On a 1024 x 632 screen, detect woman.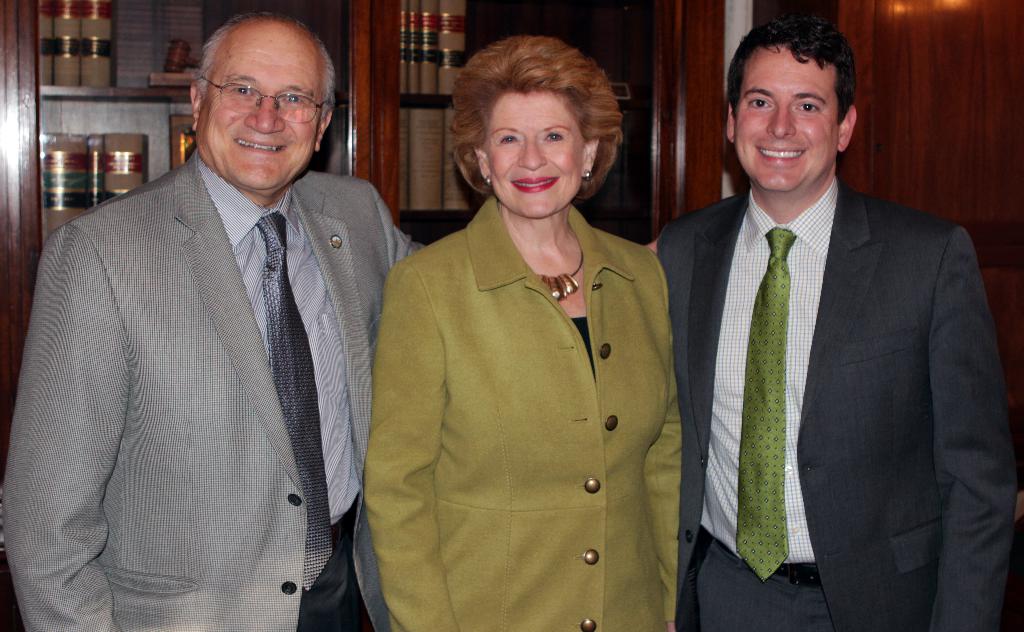
BBox(343, 45, 701, 631).
